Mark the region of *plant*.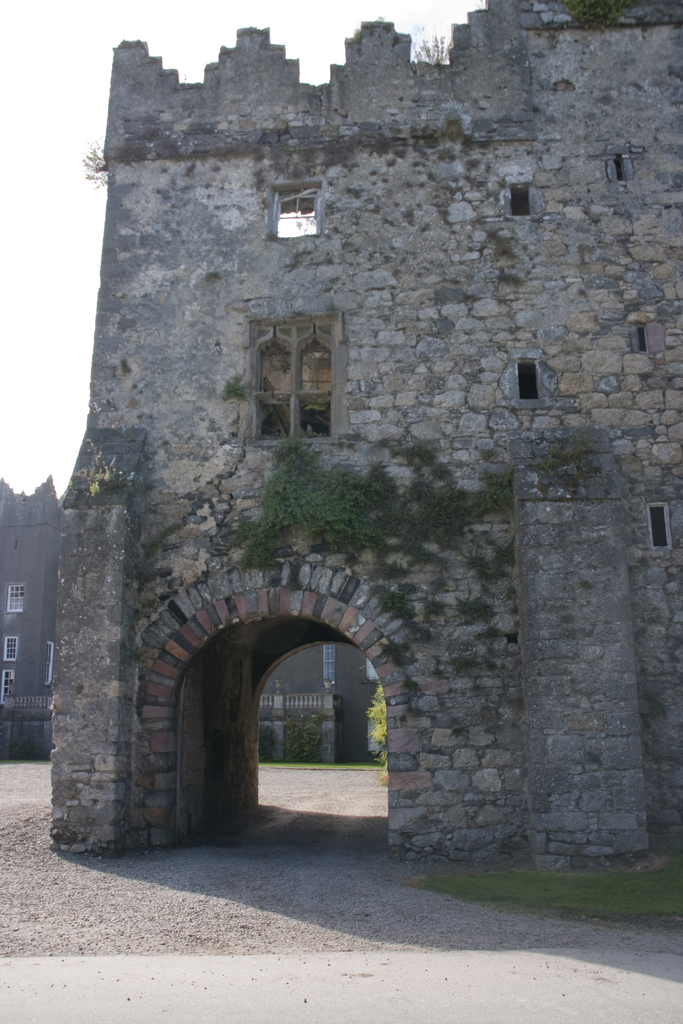
Region: Rect(448, 653, 507, 675).
